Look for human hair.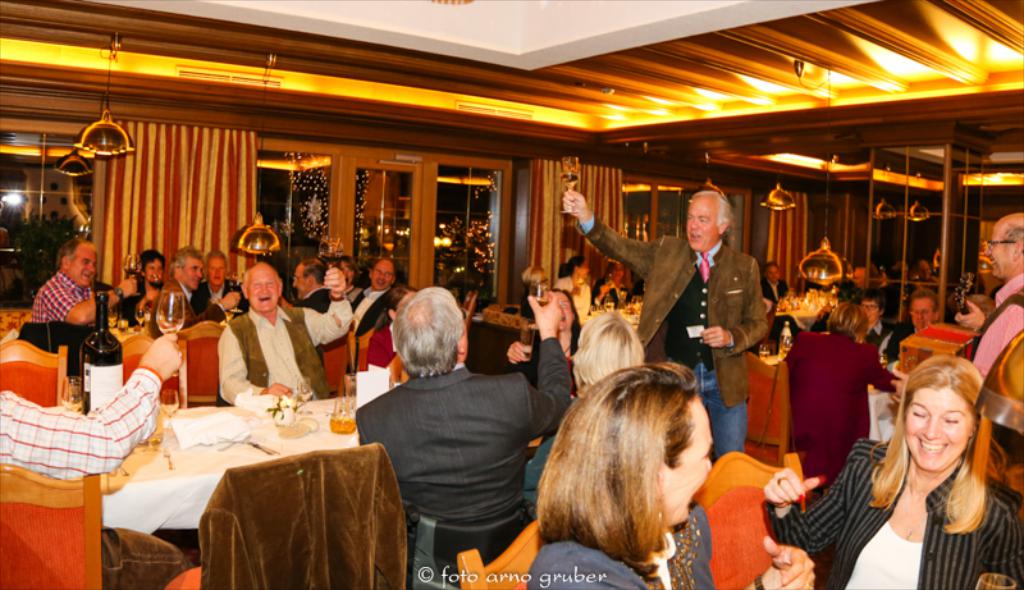
Found: select_region(544, 289, 585, 343).
